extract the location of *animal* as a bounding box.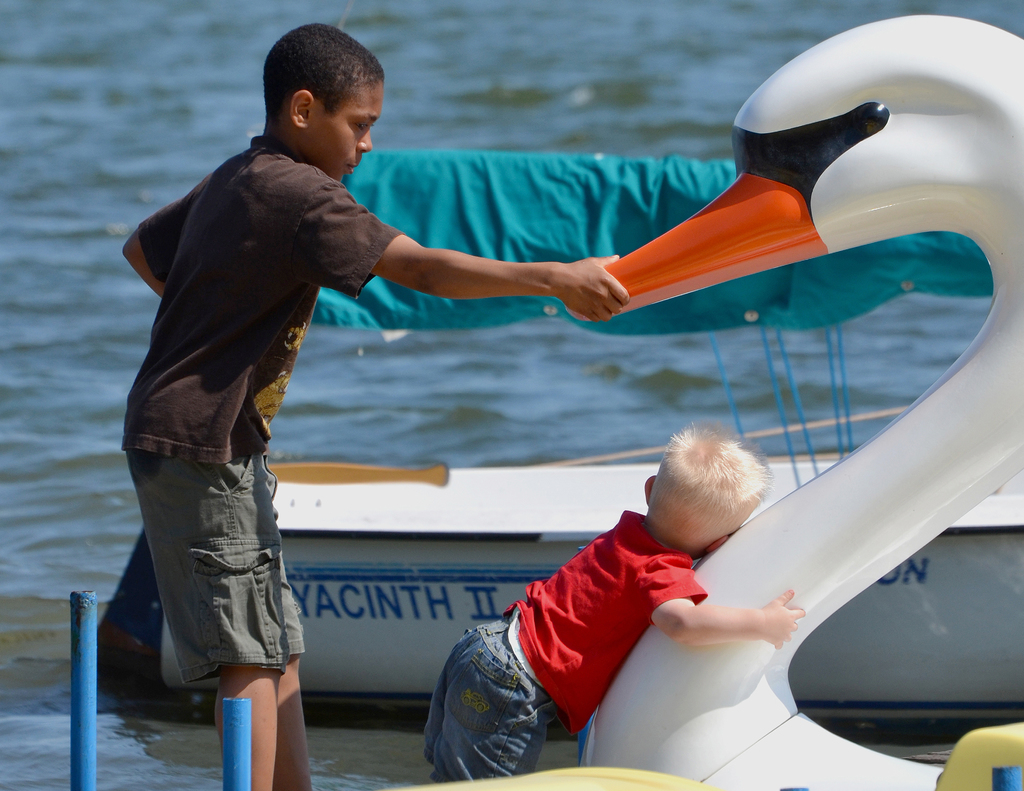
l=559, t=13, r=1023, b=790.
